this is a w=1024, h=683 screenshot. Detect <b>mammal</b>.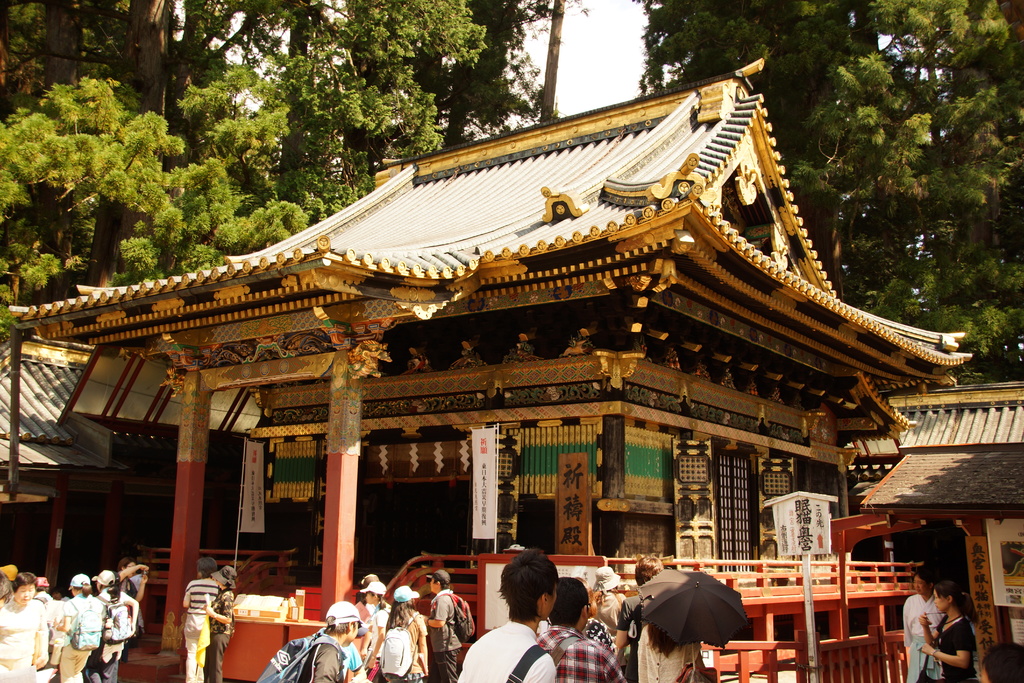
[610, 551, 669, 682].
